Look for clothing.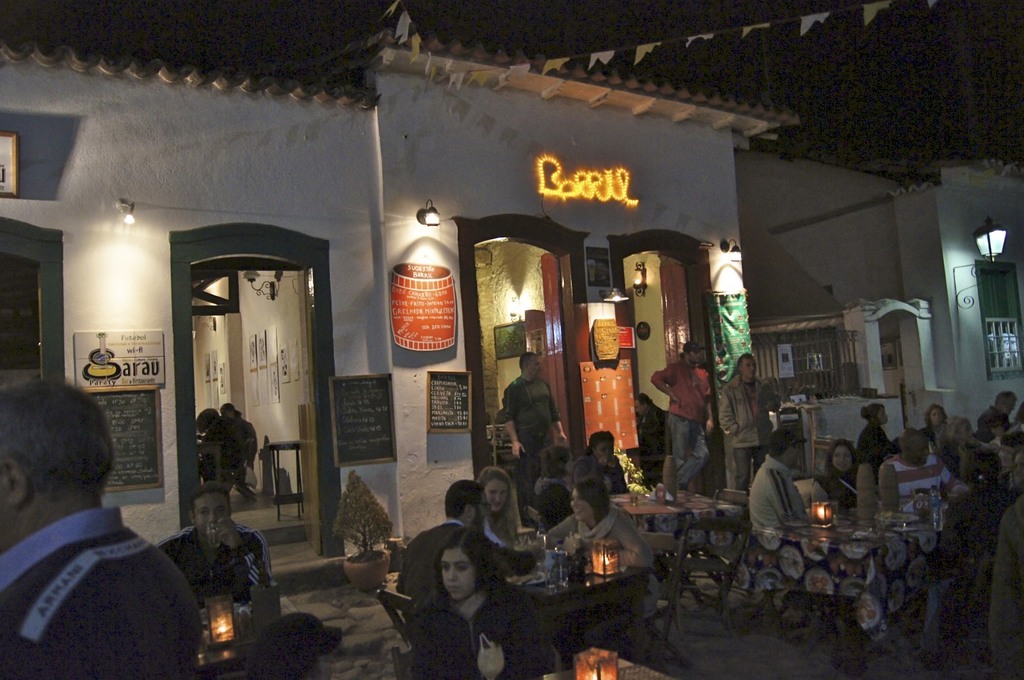
Found: <box>496,374,560,478</box>.
